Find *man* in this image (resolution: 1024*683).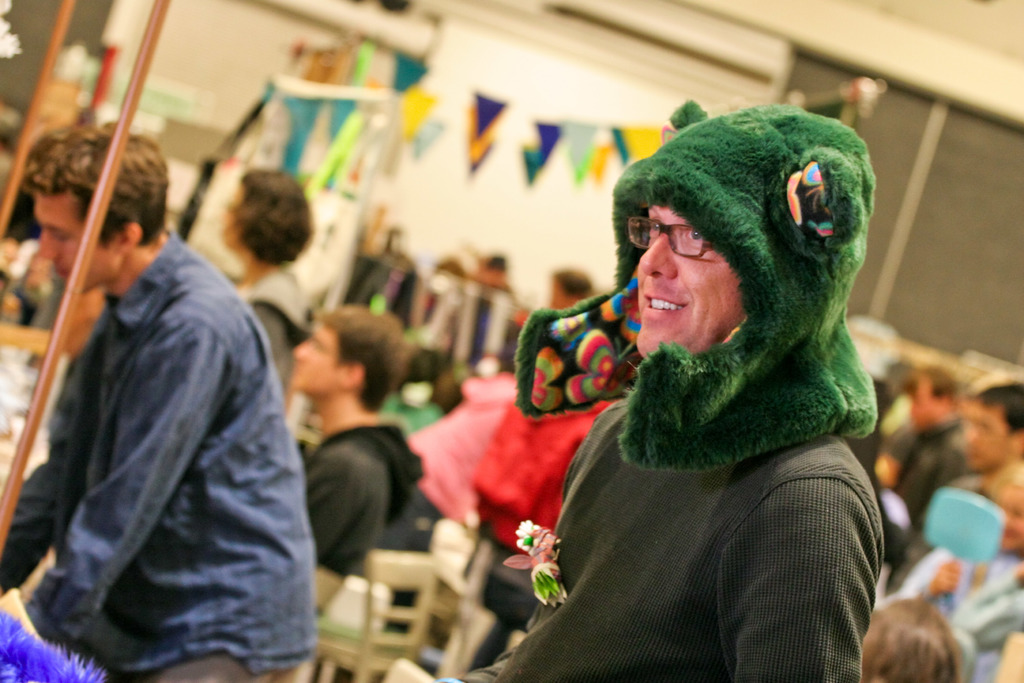
<box>879,363,969,568</box>.
